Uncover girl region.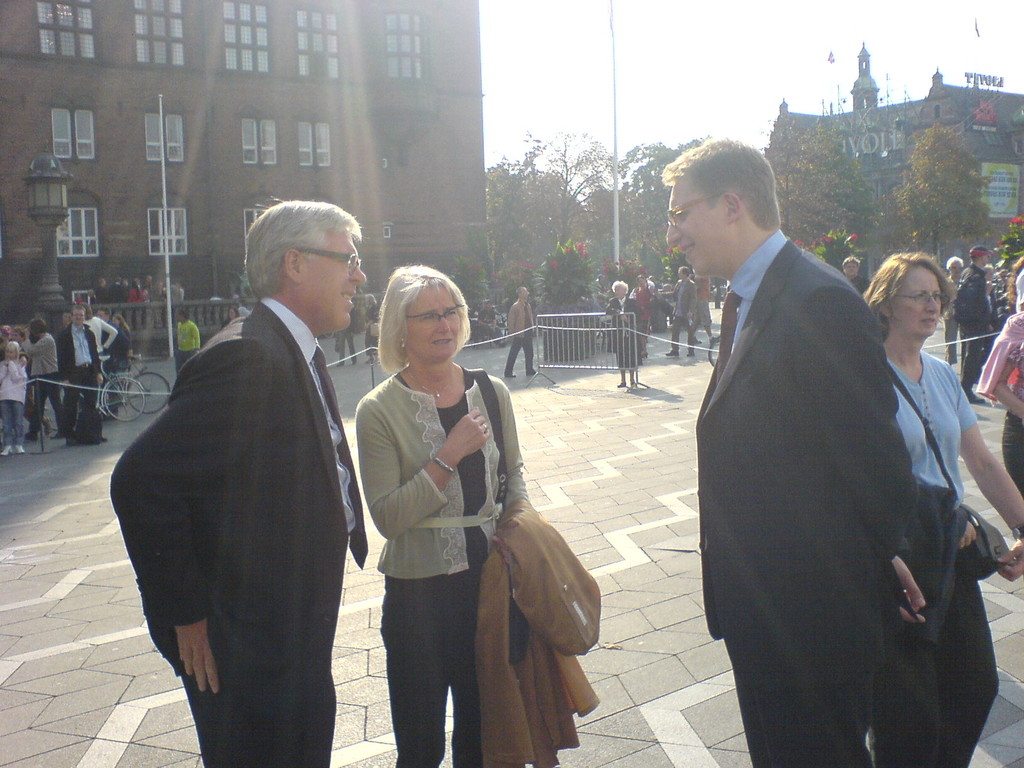
Uncovered: left=0, top=340, right=28, bottom=452.
